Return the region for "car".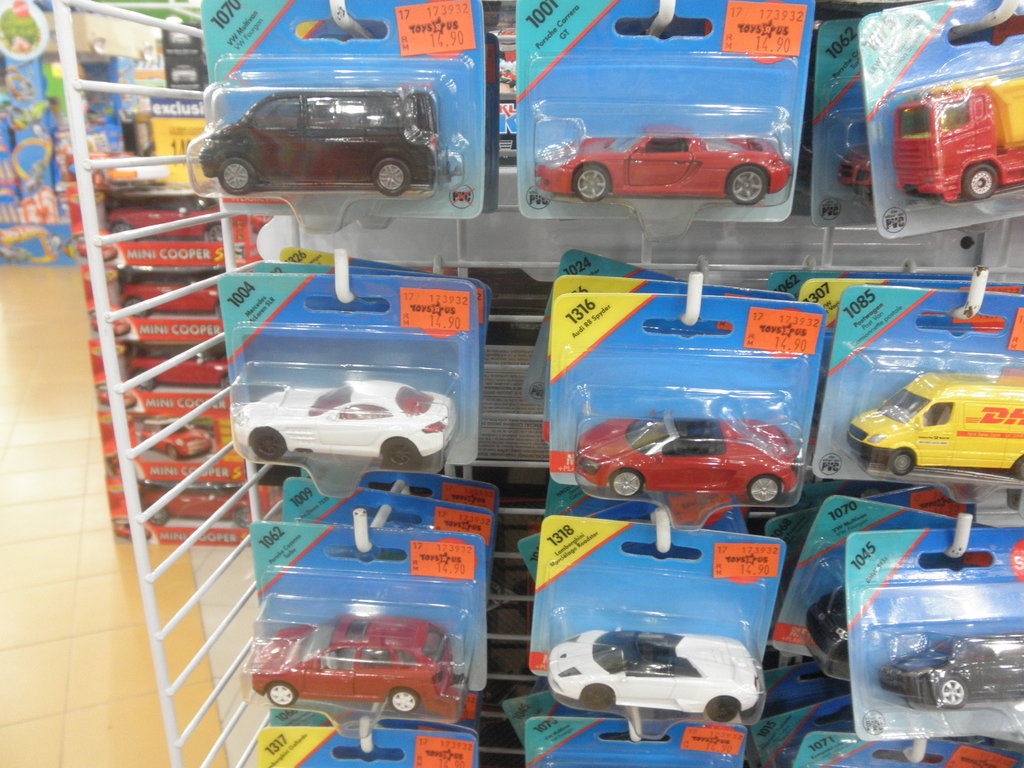
x1=885 y1=641 x2=1023 y2=708.
